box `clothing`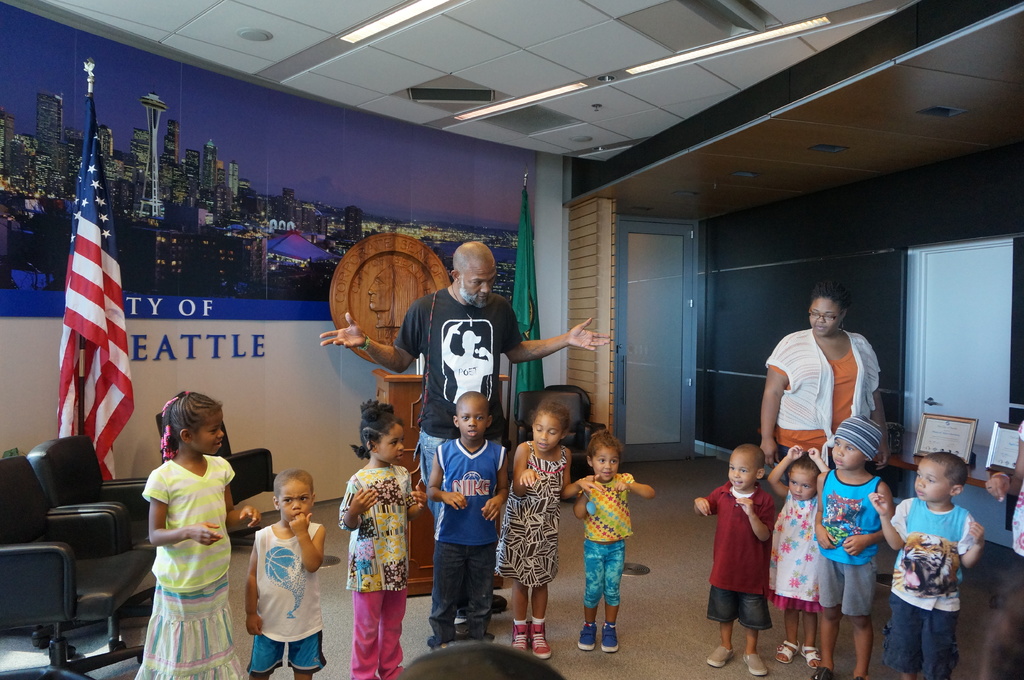
704,479,778,632
